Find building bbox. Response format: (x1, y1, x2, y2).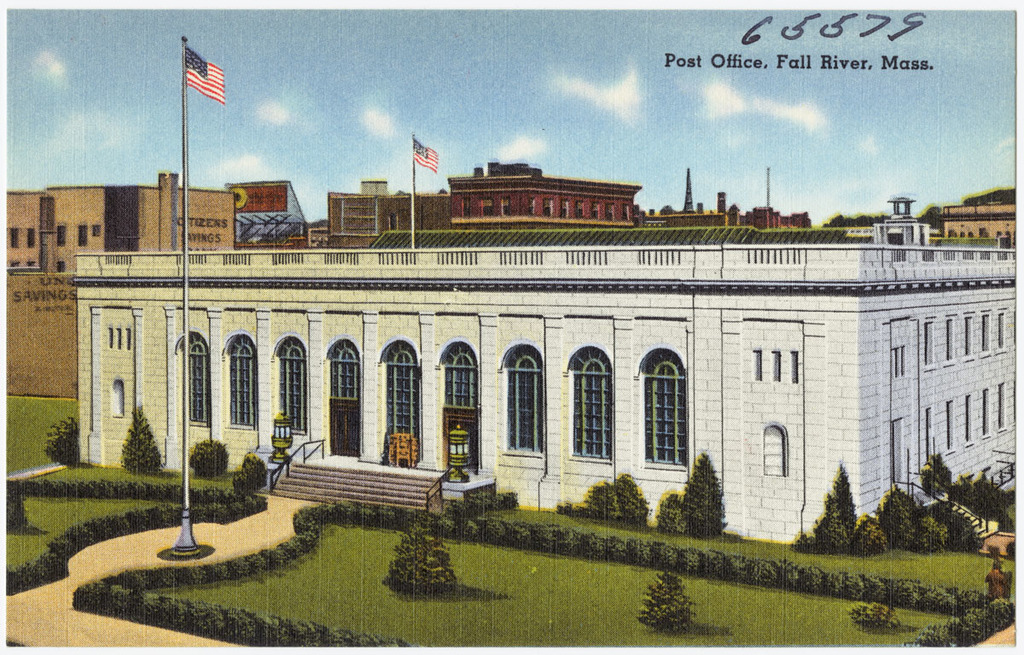
(73, 191, 1014, 546).
